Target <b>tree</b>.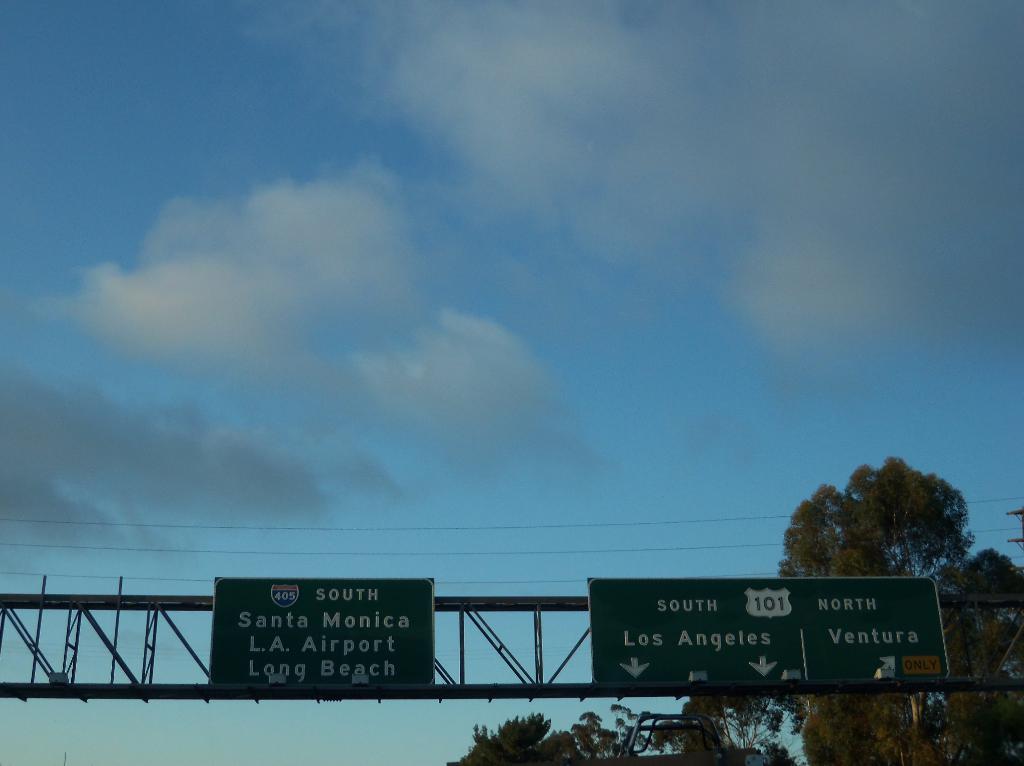
Target region: pyautogui.locateOnScreen(433, 561, 1023, 765).
